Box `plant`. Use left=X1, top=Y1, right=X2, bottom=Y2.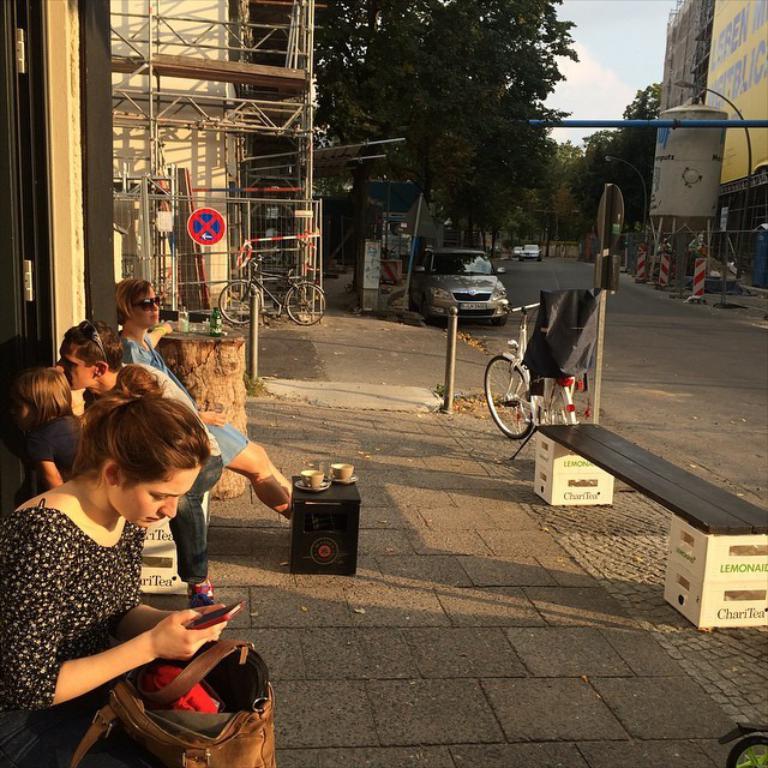
left=437, top=388, right=460, bottom=415.
